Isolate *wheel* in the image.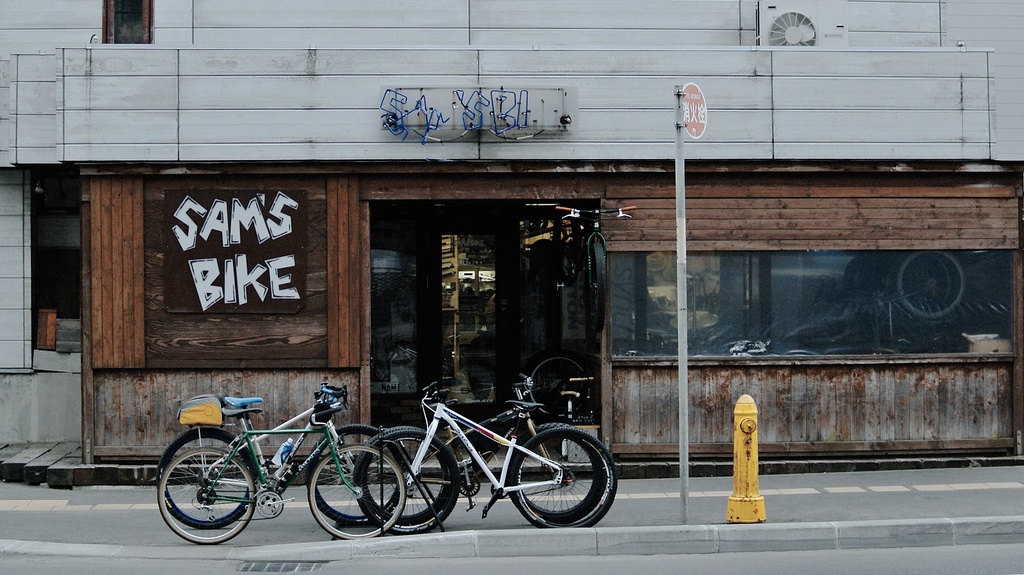
Isolated region: [308, 444, 404, 539].
